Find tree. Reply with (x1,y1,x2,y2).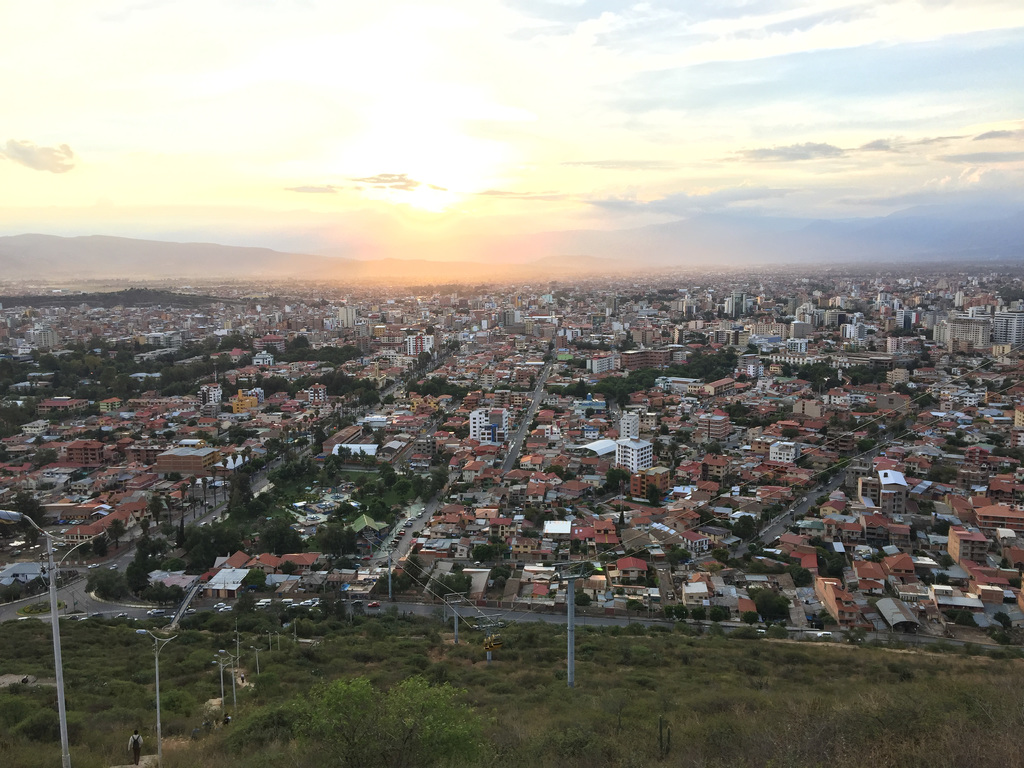
(599,462,630,490).
